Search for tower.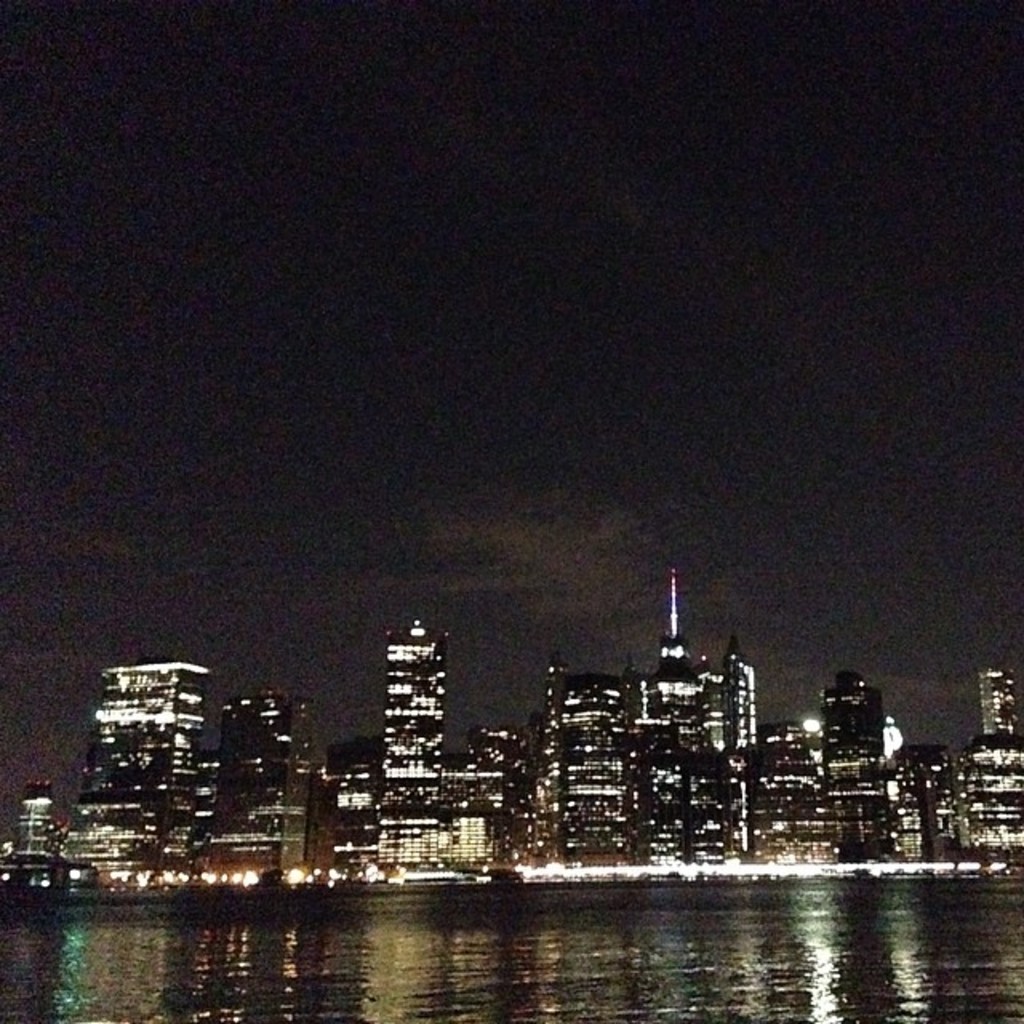
Found at 539 578 766 869.
